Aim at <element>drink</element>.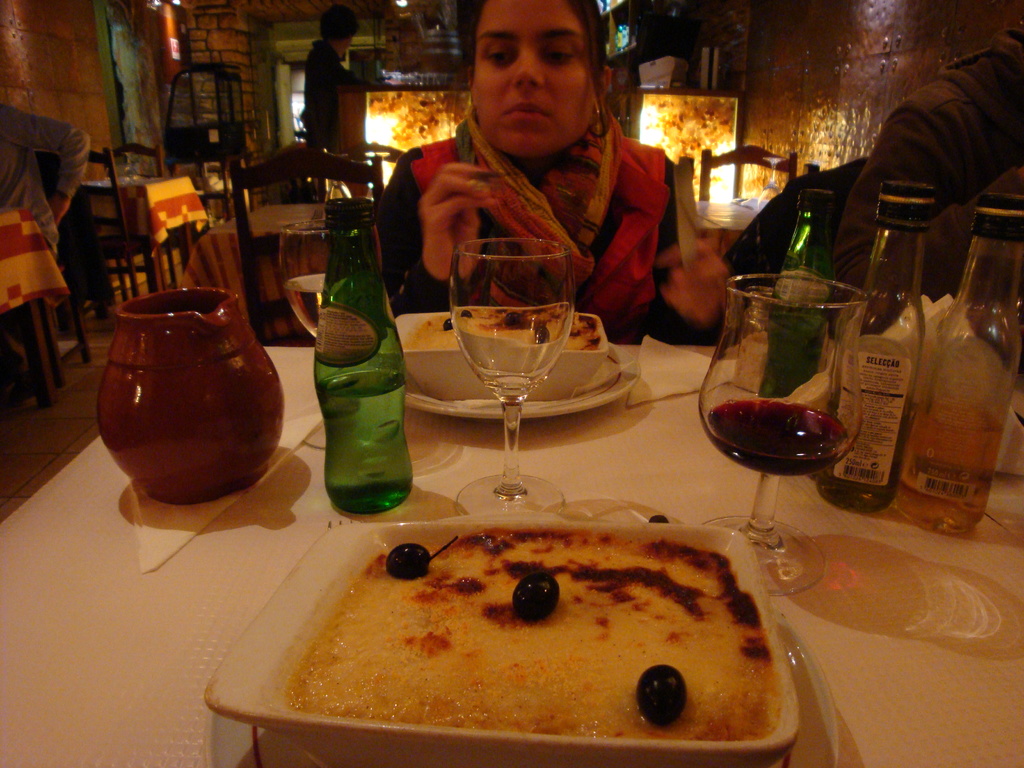
Aimed at locate(897, 401, 1002, 532).
